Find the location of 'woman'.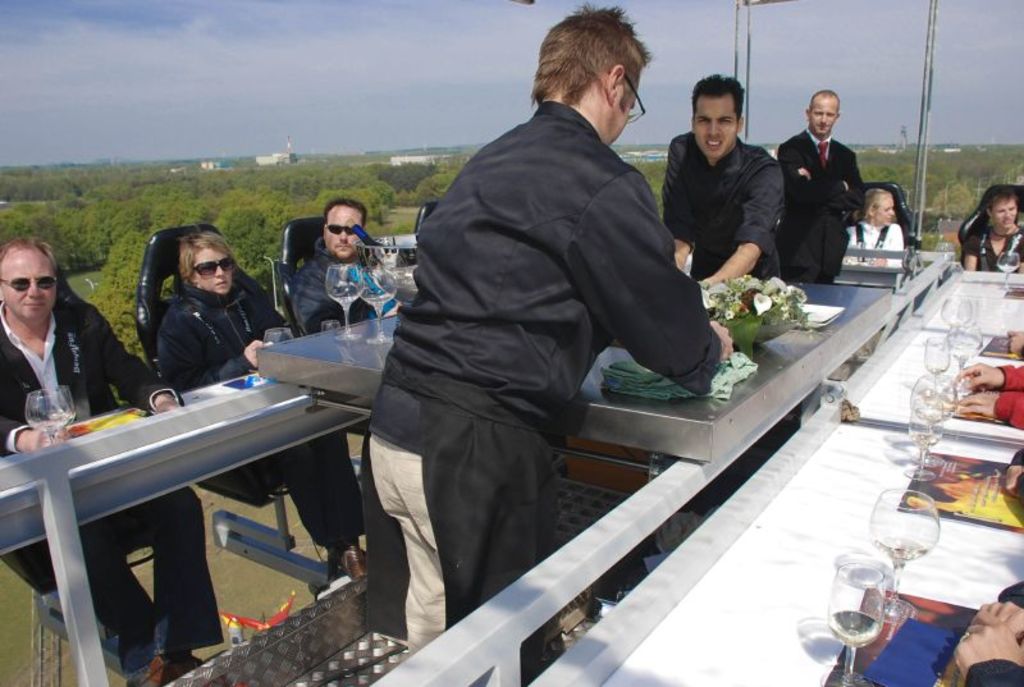
Location: <region>159, 232, 366, 580</region>.
